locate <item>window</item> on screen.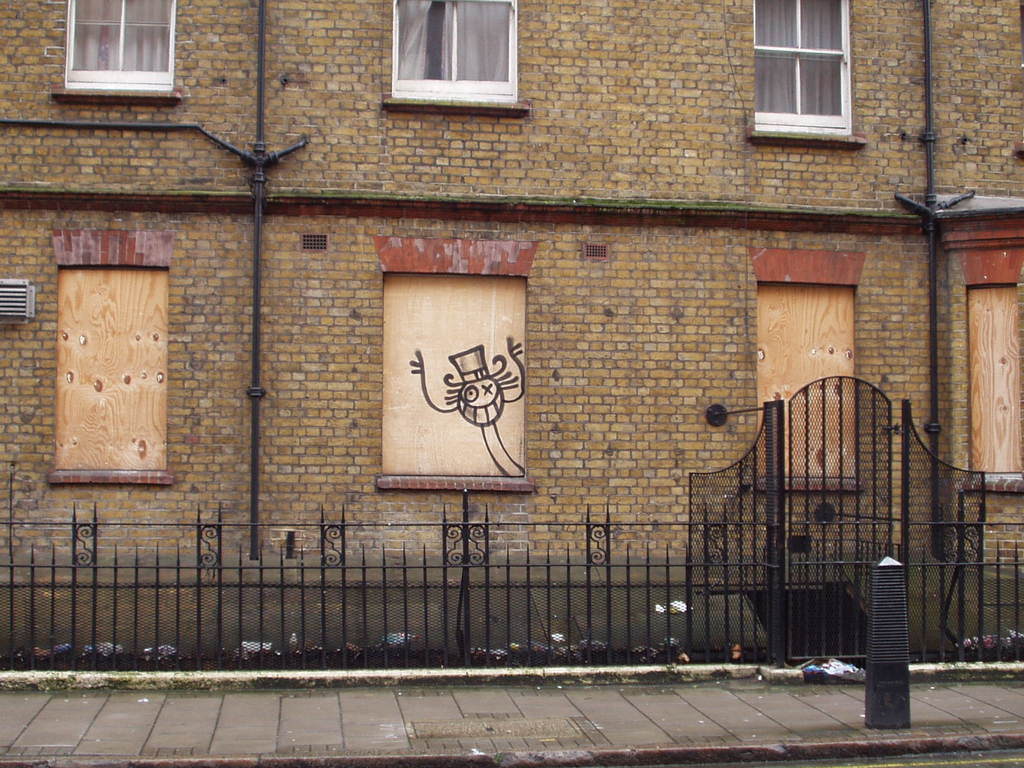
On screen at [62,0,173,76].
